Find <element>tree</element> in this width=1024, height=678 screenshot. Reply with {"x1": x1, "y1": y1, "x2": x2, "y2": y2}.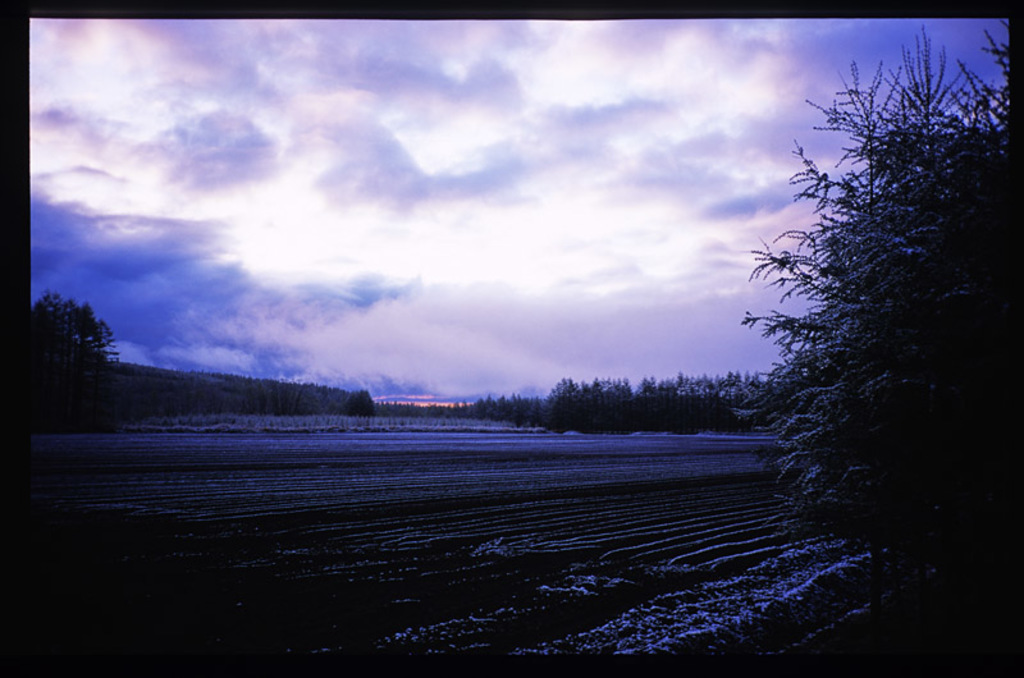
{"x1": 748, "y1": 26, "x2": 1006, "y2": 559}.
